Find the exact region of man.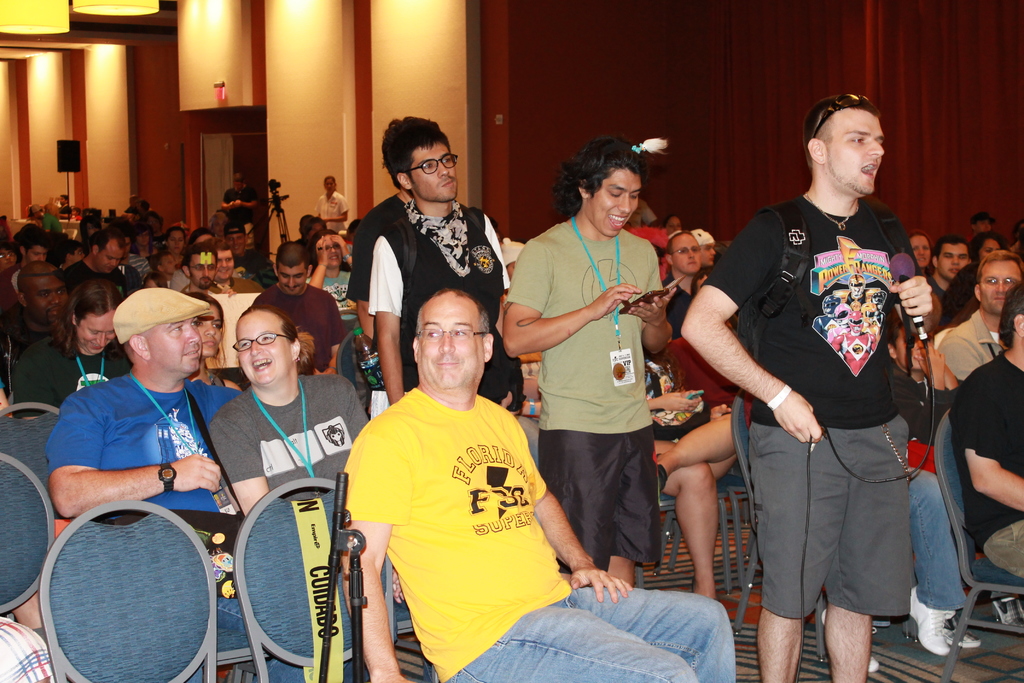
Exact region: (x1=59, y1=193, x2=74, y2=220).
